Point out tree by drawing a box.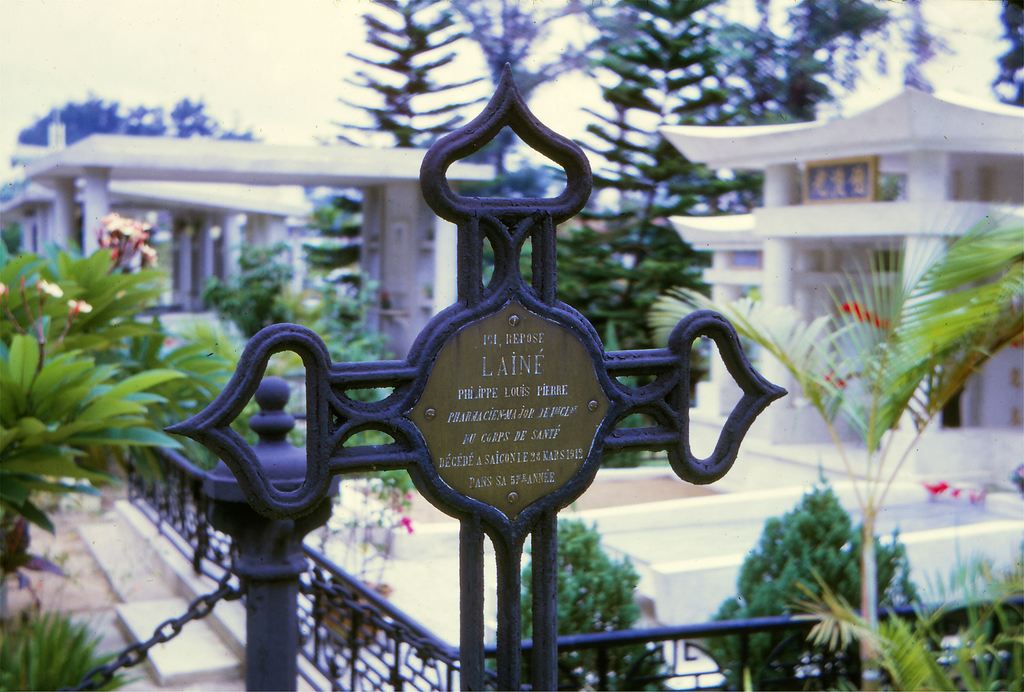
bbox=[986, 0, 1023, 106].
